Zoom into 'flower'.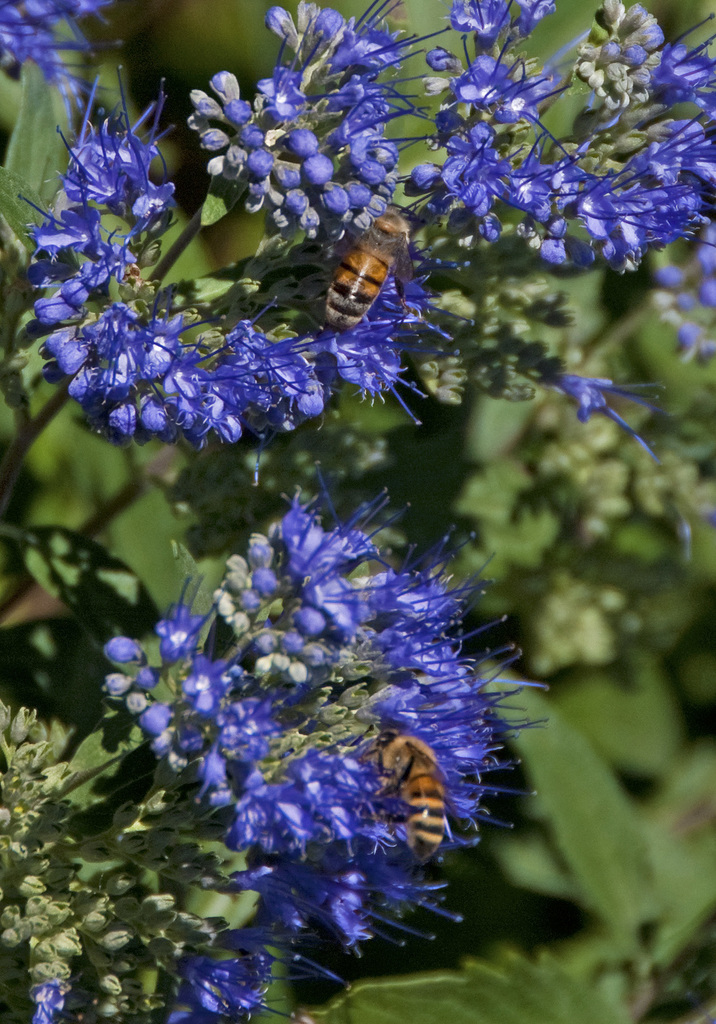
Zoom target: box(23, 982, 54, 1023).
